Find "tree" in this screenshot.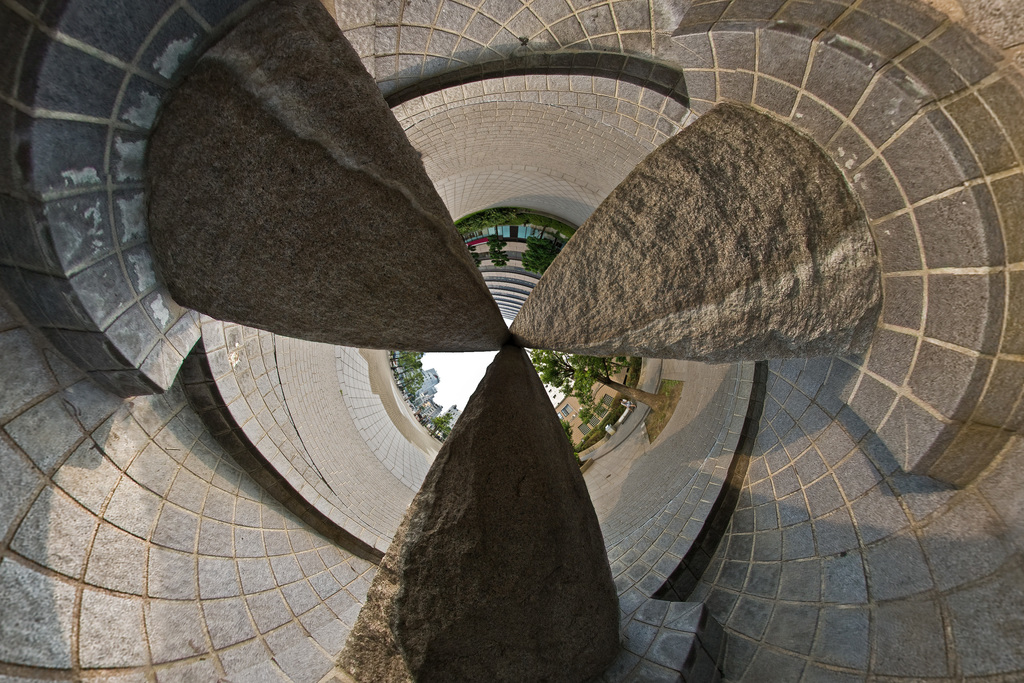
The bounding box for "tree" is pyautogui.locateOnScreen(429, 409, 452, 435).
